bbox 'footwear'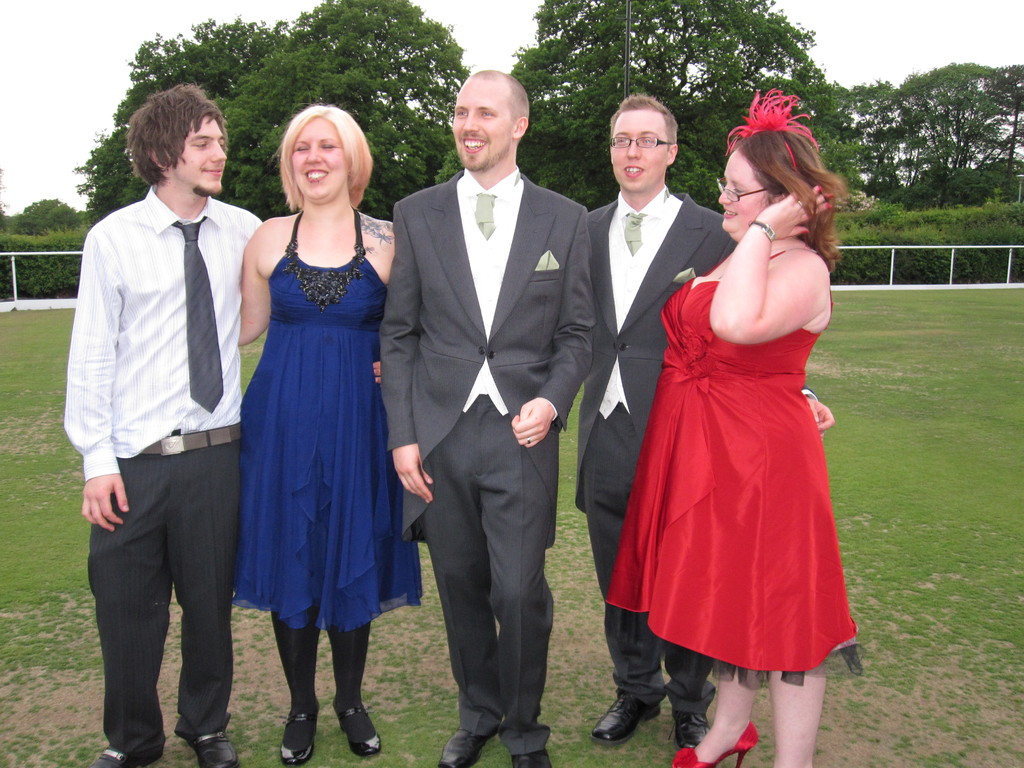
BBox(435, 725, 500, 767)
